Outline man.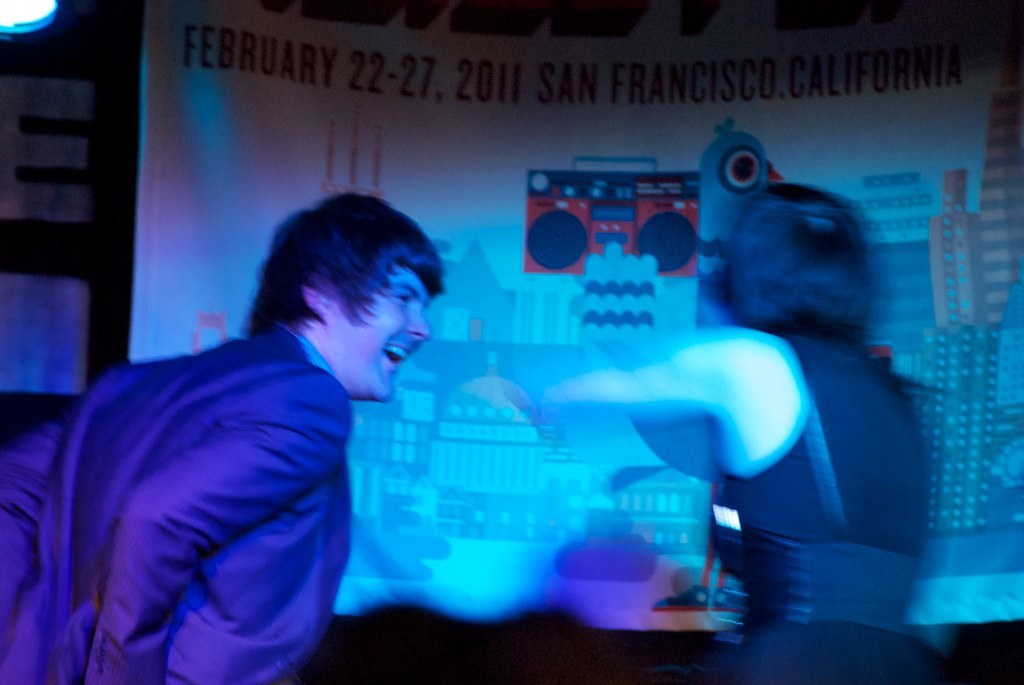
Outline: left=62, top=164, right=516, bottom=666.
